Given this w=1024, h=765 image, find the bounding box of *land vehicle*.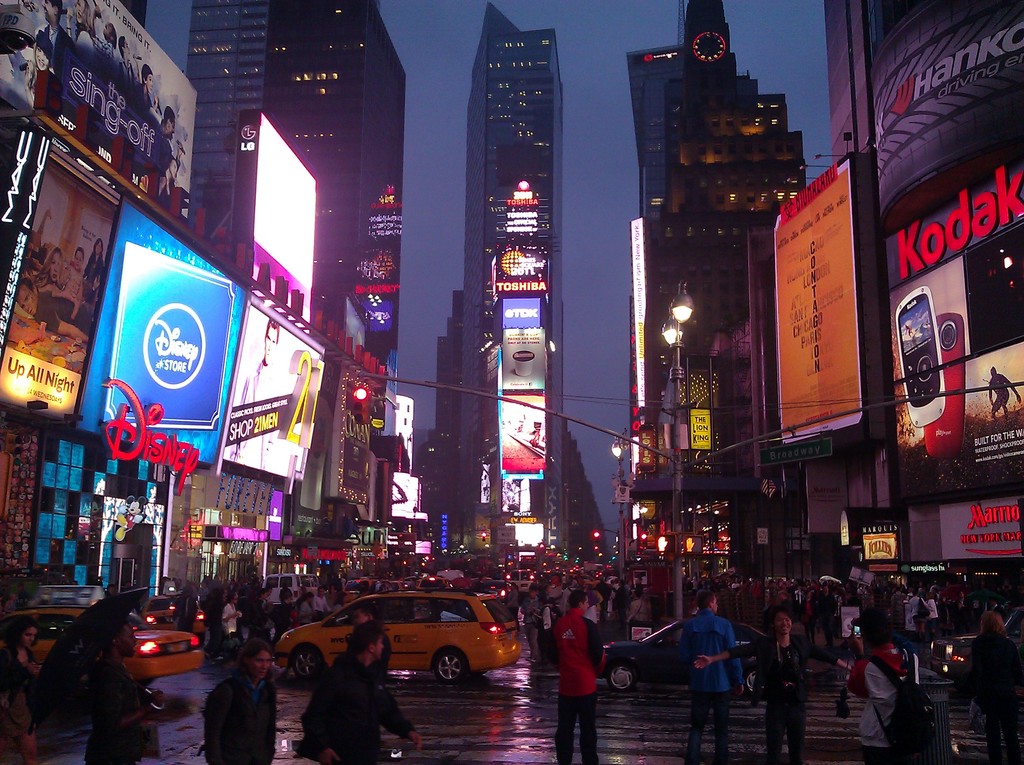
left=302, top=595, right=525, bottom=698.
